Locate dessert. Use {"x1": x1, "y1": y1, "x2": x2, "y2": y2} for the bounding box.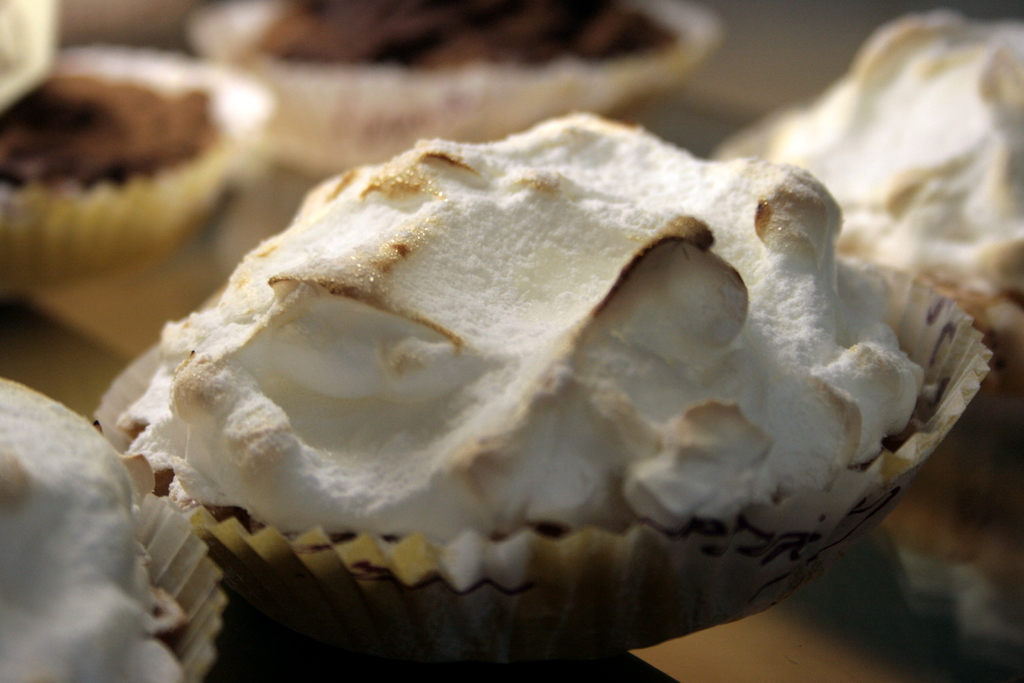
{"x1": 707, "y1": 8, "x2": 1023, "y2": 340}.
